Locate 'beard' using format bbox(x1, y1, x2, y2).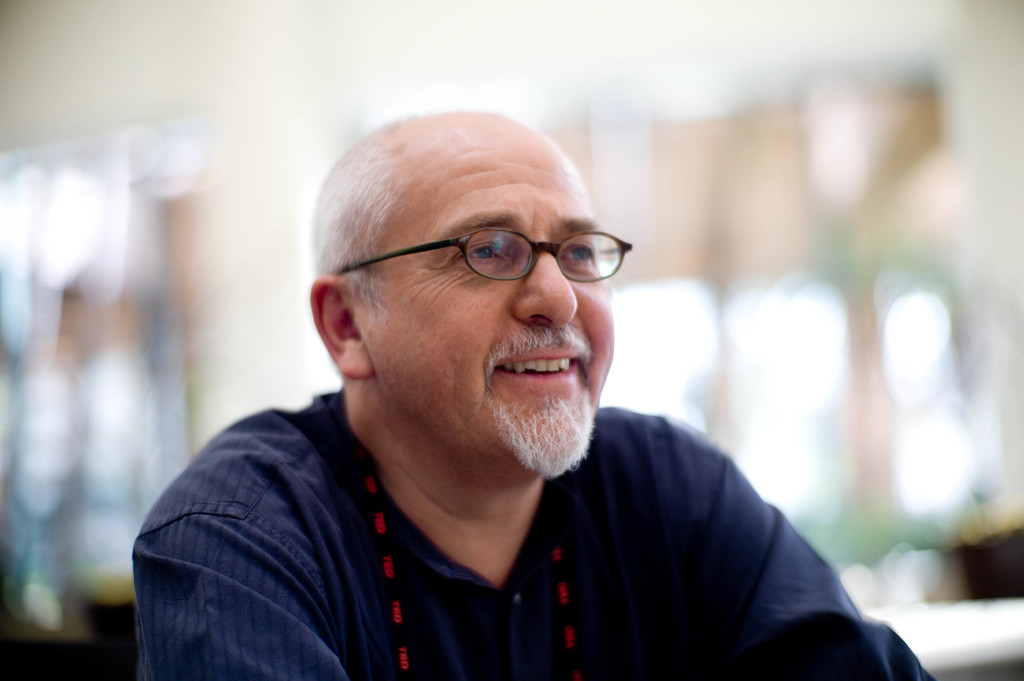
bbox(484, 321, 591, 474).
